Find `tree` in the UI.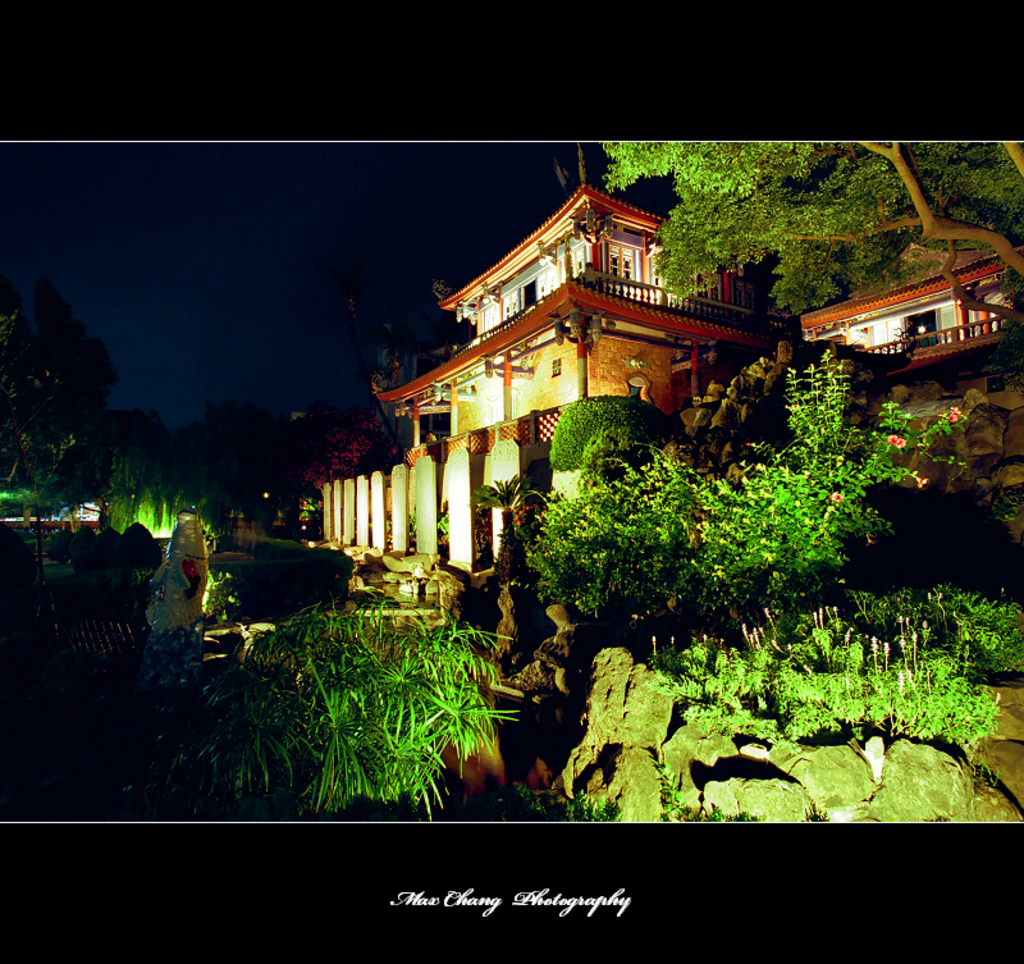
UI element at 544, 390, 671, 495.
